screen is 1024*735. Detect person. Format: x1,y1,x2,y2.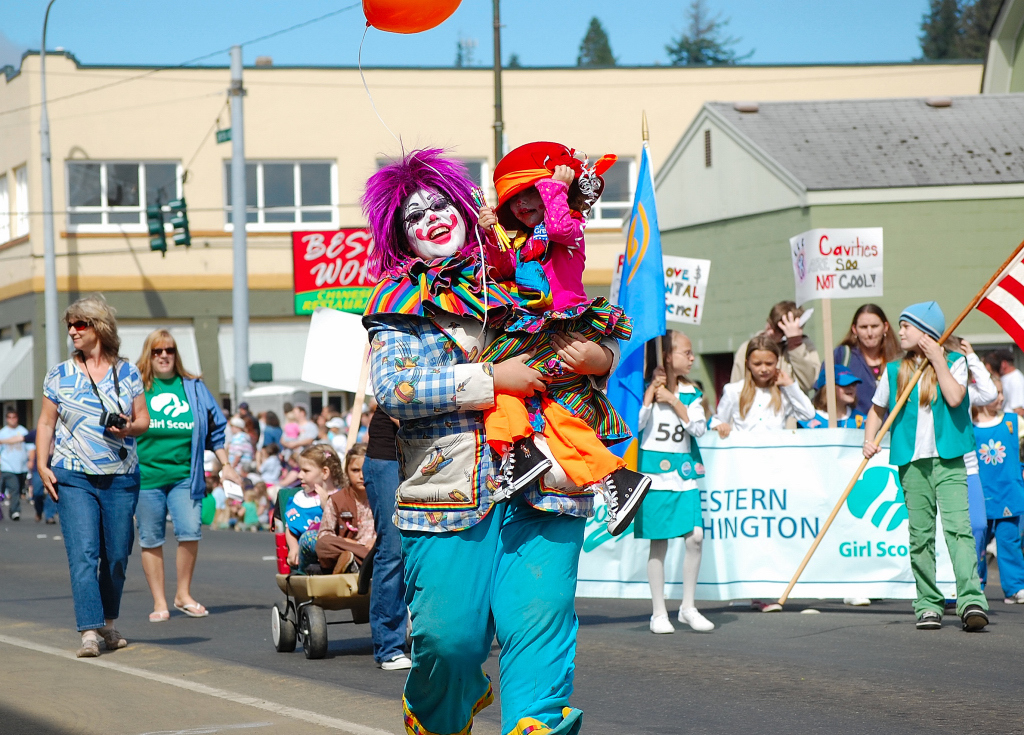
966,370,1023,604.
